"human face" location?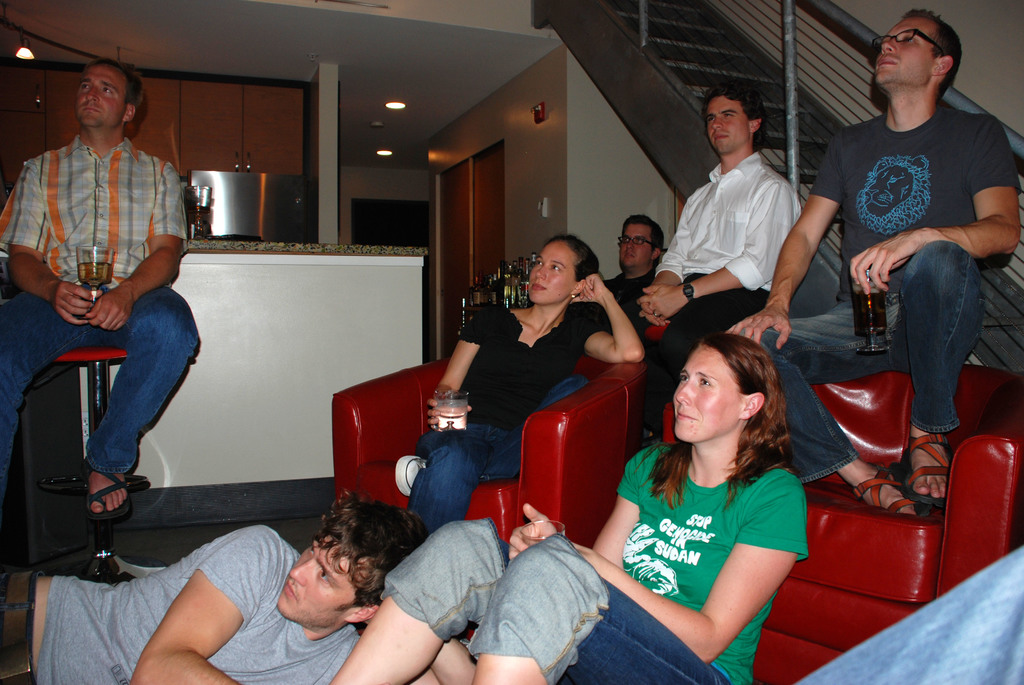
[616, 226, 651, 268]
